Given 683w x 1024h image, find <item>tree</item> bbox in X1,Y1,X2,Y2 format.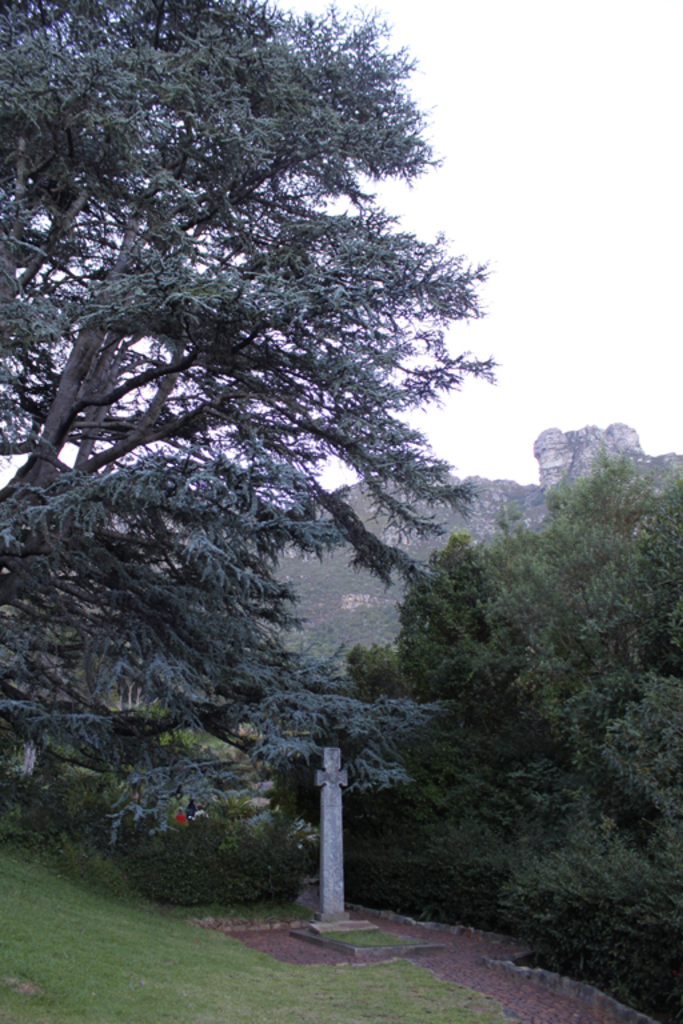
390,439,682,1023.
